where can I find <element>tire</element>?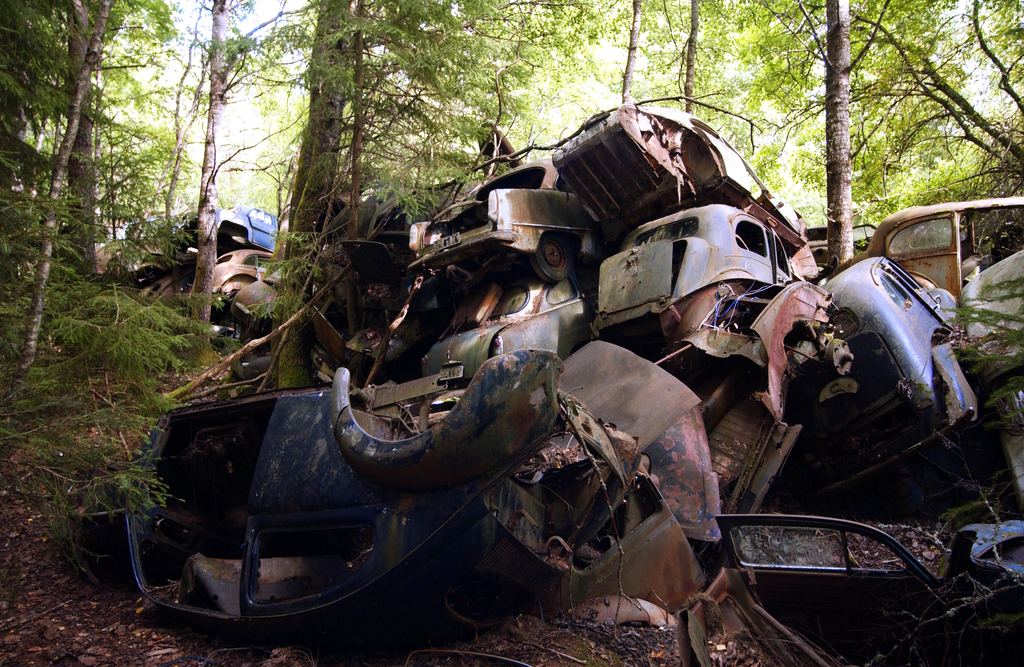
You can find it at {"left": 530, "top": 232, "right": 573, "bottom": 283}.
